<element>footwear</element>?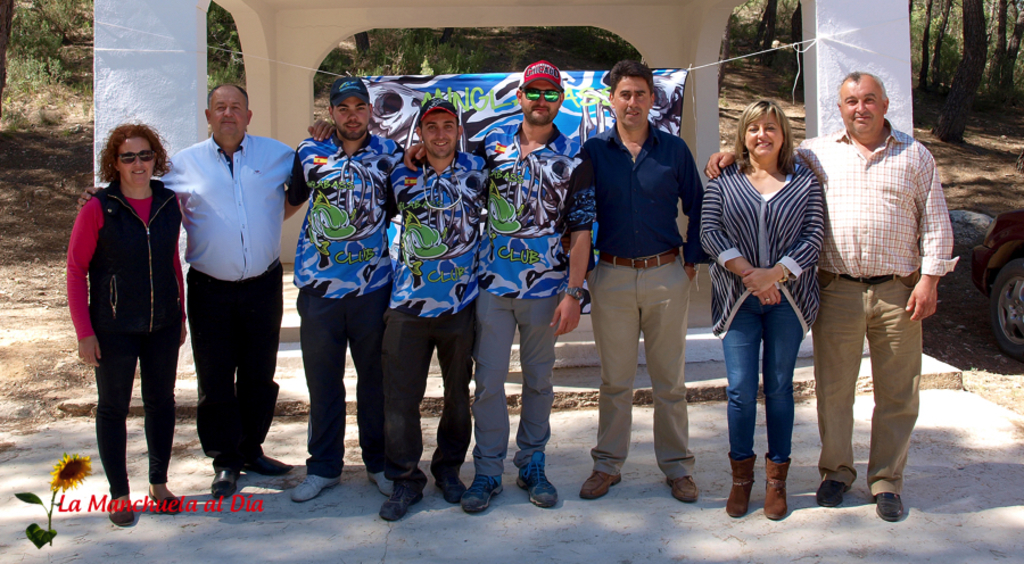
pyautogui.locateOnScreen(762, 453, 793, 523)
